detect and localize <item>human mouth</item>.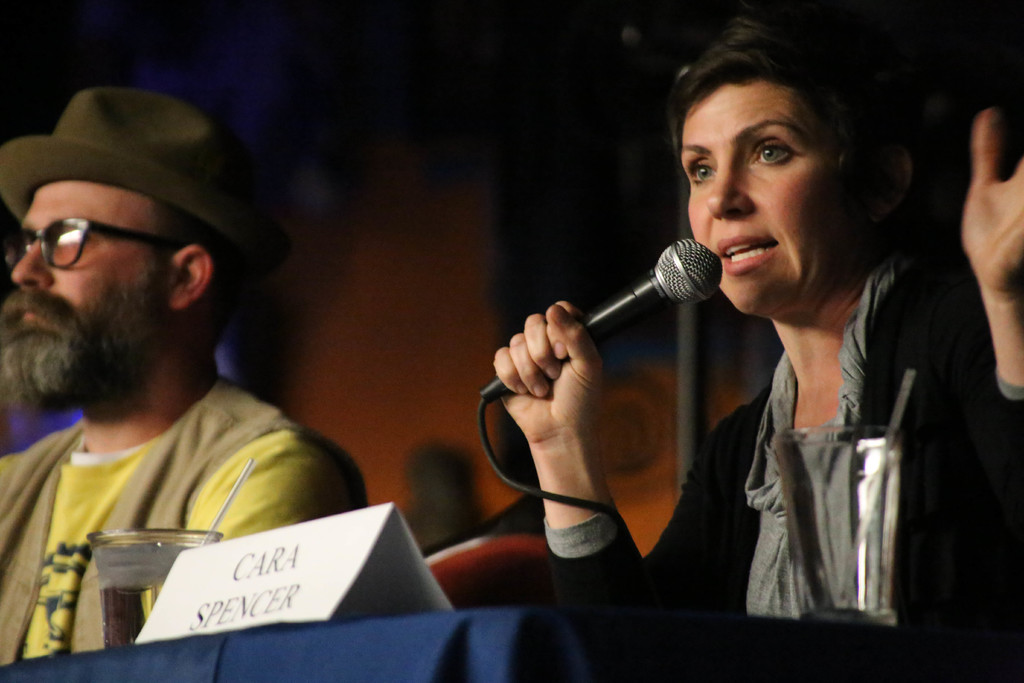
Localized at pyautogui.locateOnScreen(716, 233, 780, 277).
